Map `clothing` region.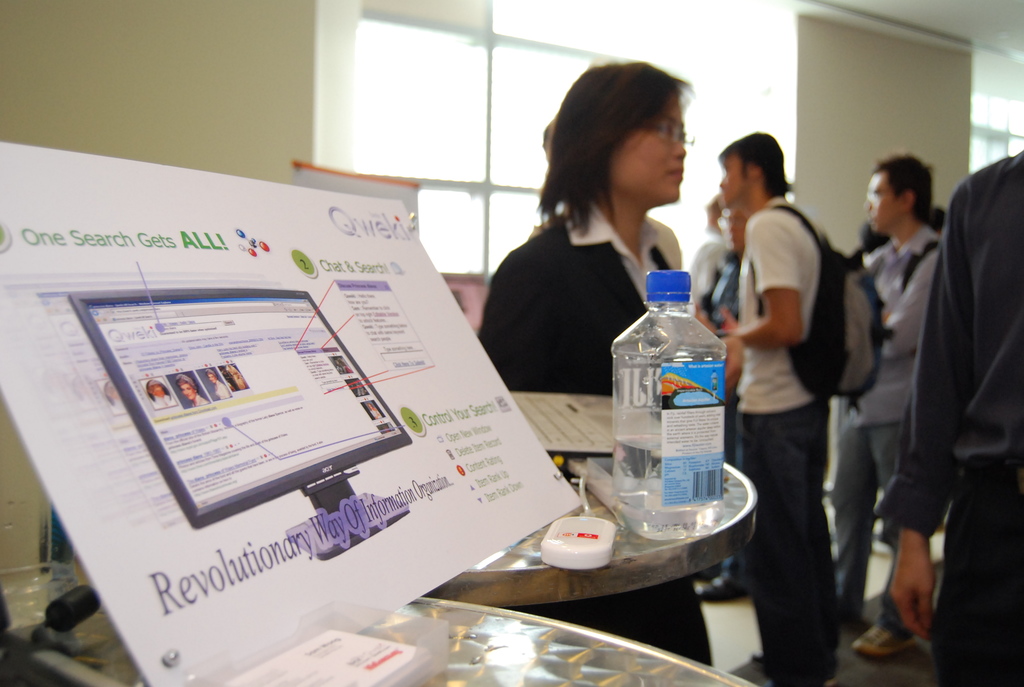
Mapped to box=[732, 200, 846, 684].
